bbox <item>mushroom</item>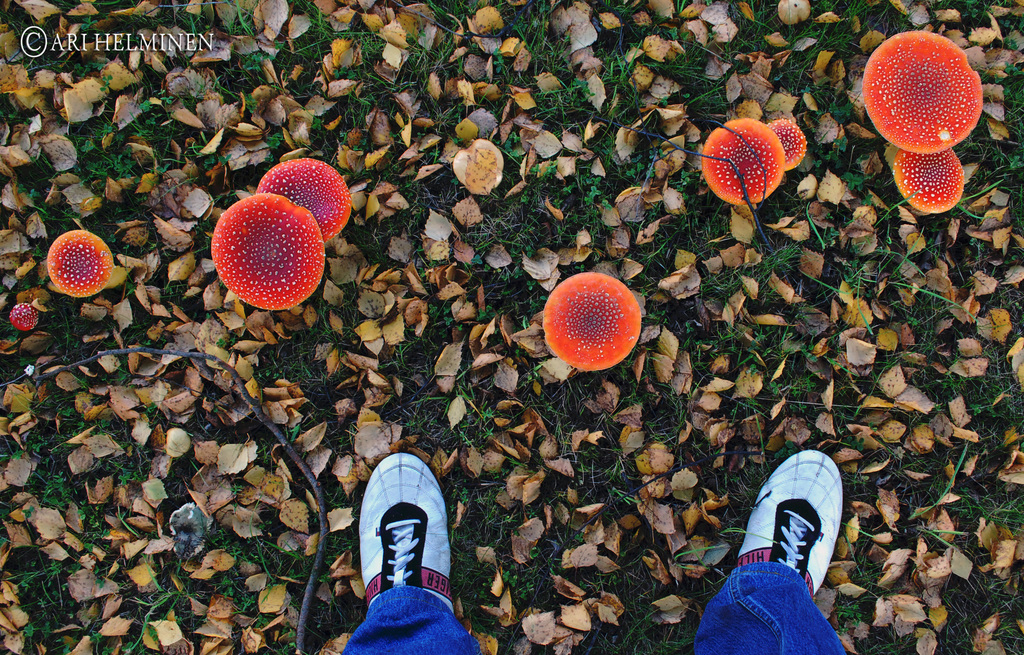
859:31:980:153
